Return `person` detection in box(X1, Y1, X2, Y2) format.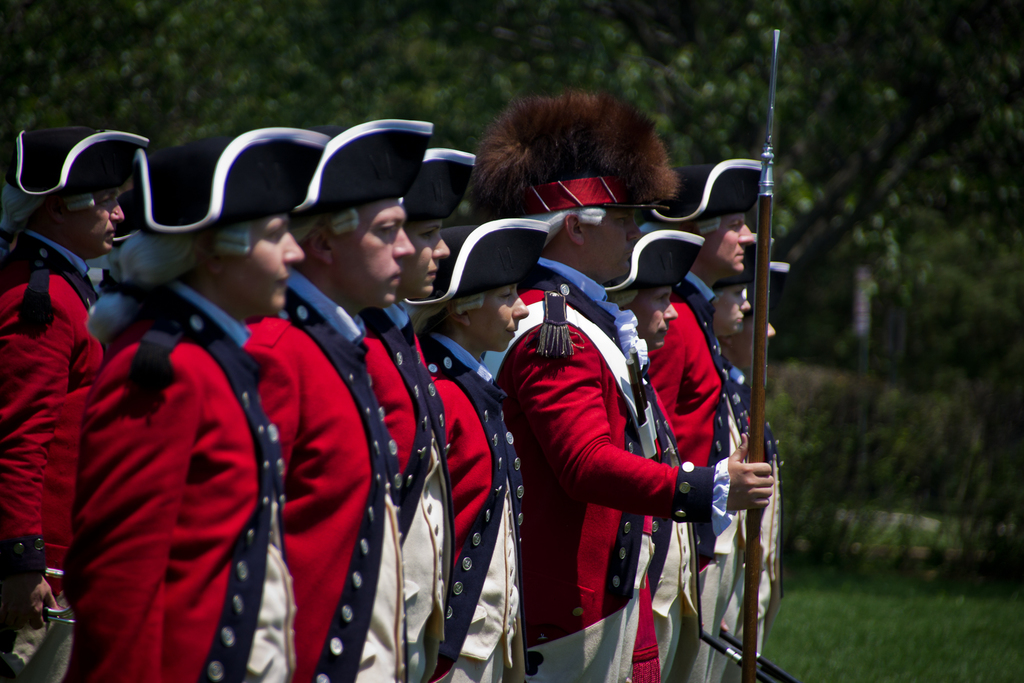
box(510, 166, 735, 682).
